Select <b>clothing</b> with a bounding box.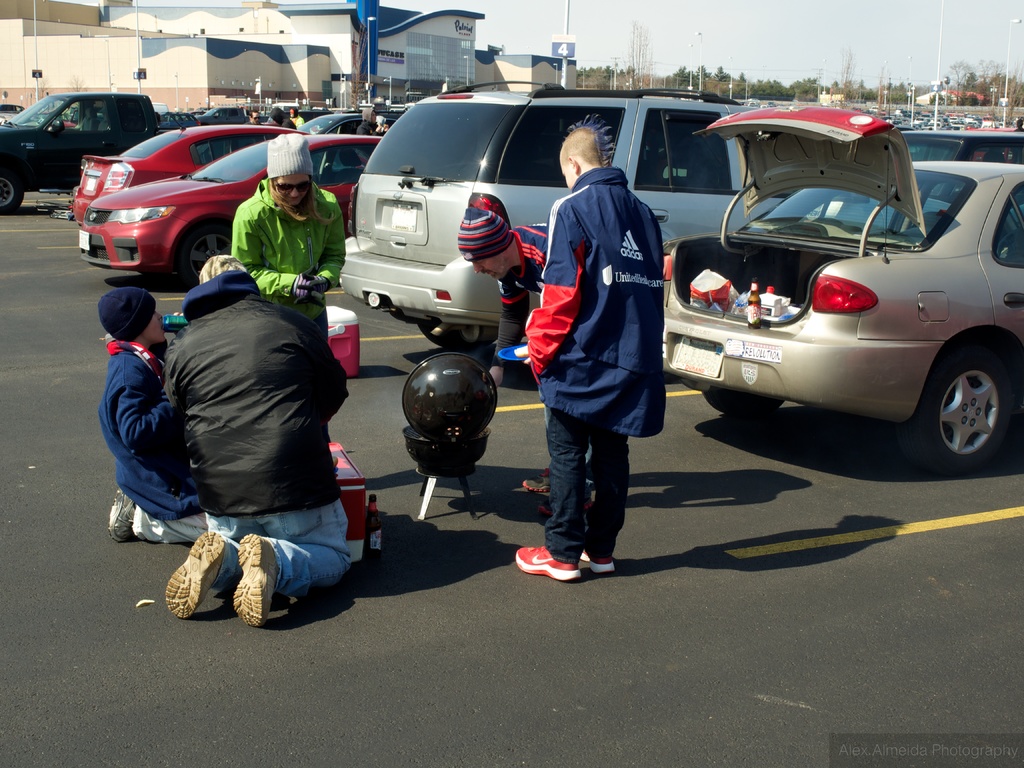
bbox=(226, 172, 344, 335).
